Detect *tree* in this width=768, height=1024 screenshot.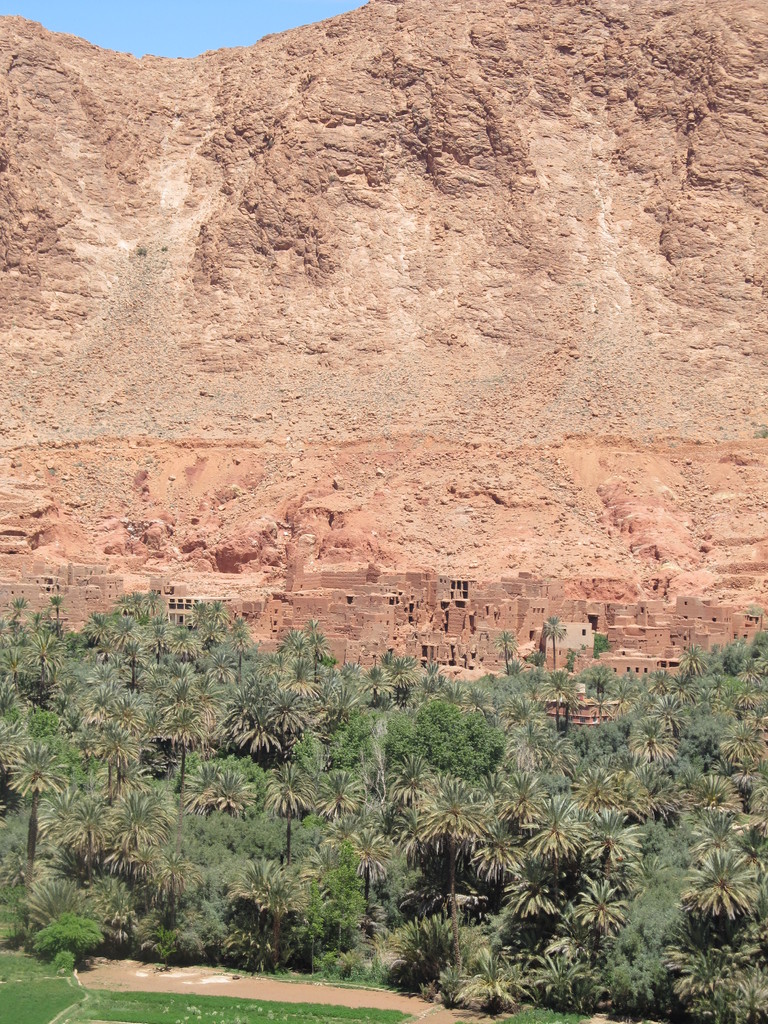
Detection: <bbox>541, 617, 564, 668</bbox>.
